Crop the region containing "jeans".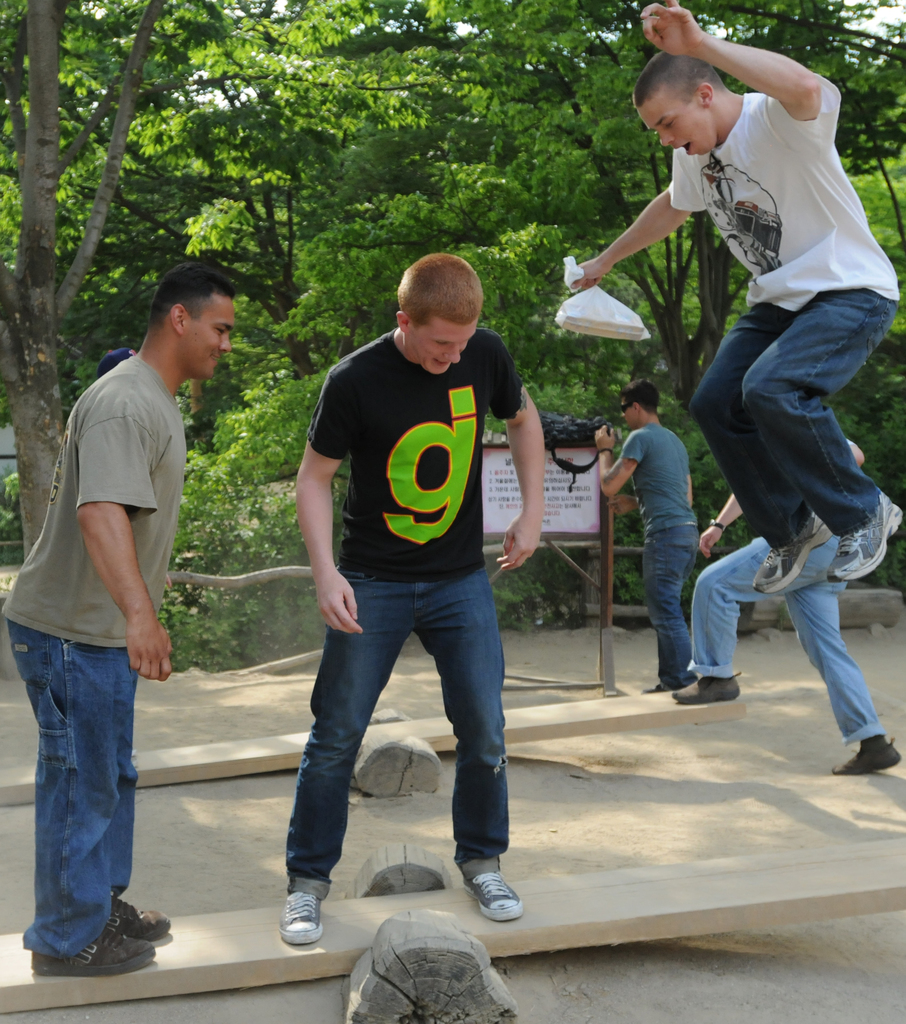
Crop region: left=278, top=559, right=508, bottom=897.
